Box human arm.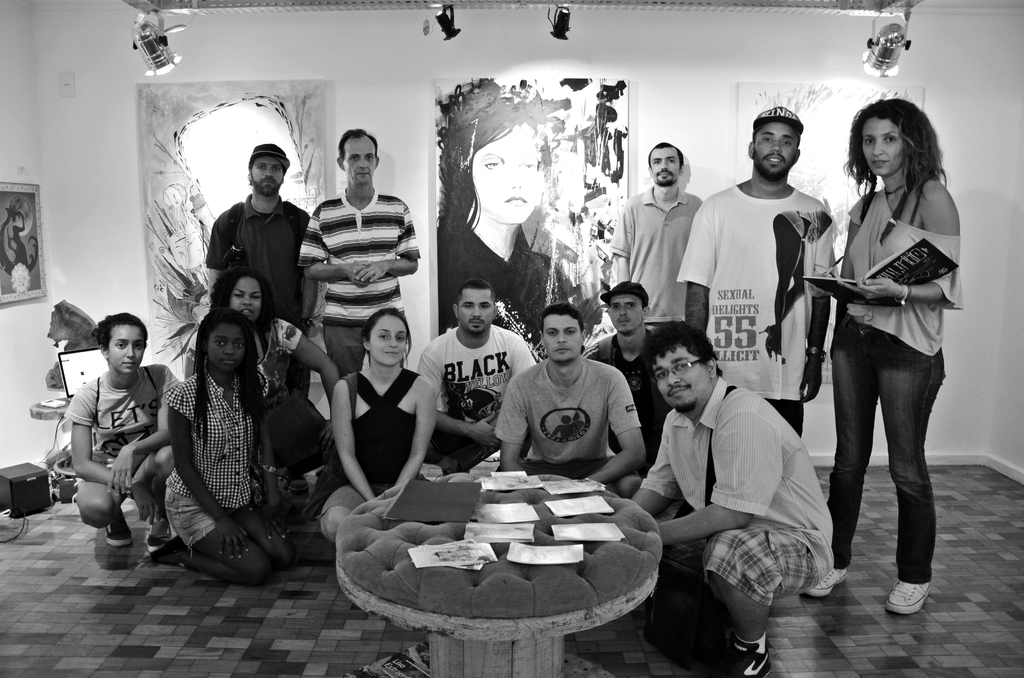
BBox(801, 204, 842, 403).
